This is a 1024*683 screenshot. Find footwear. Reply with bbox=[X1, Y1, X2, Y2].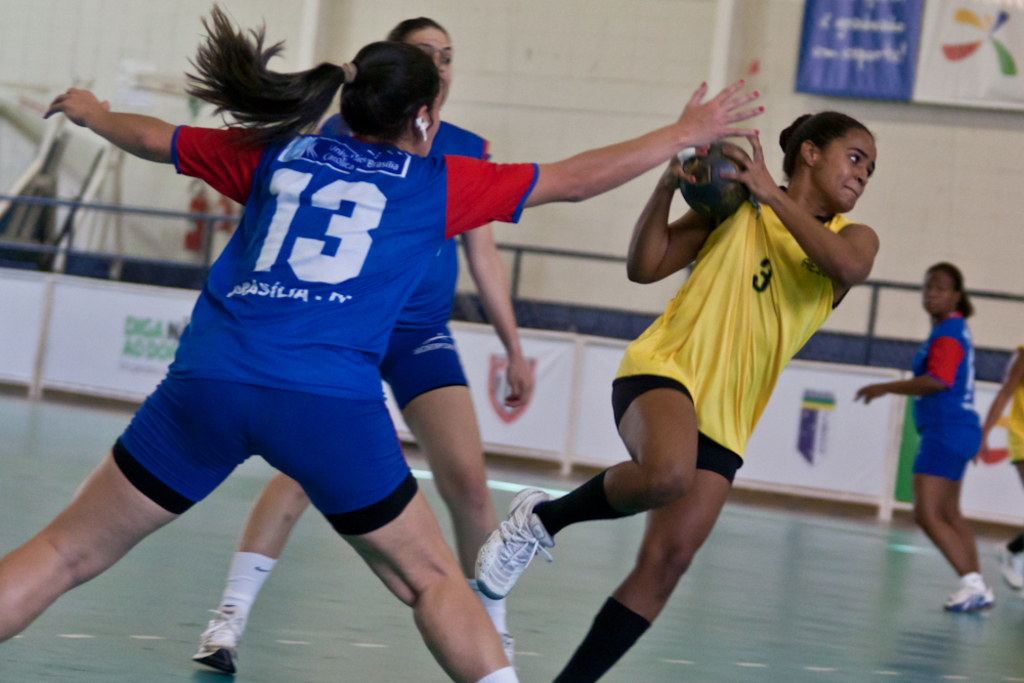
bbox=[467, 482, 567, 602].
